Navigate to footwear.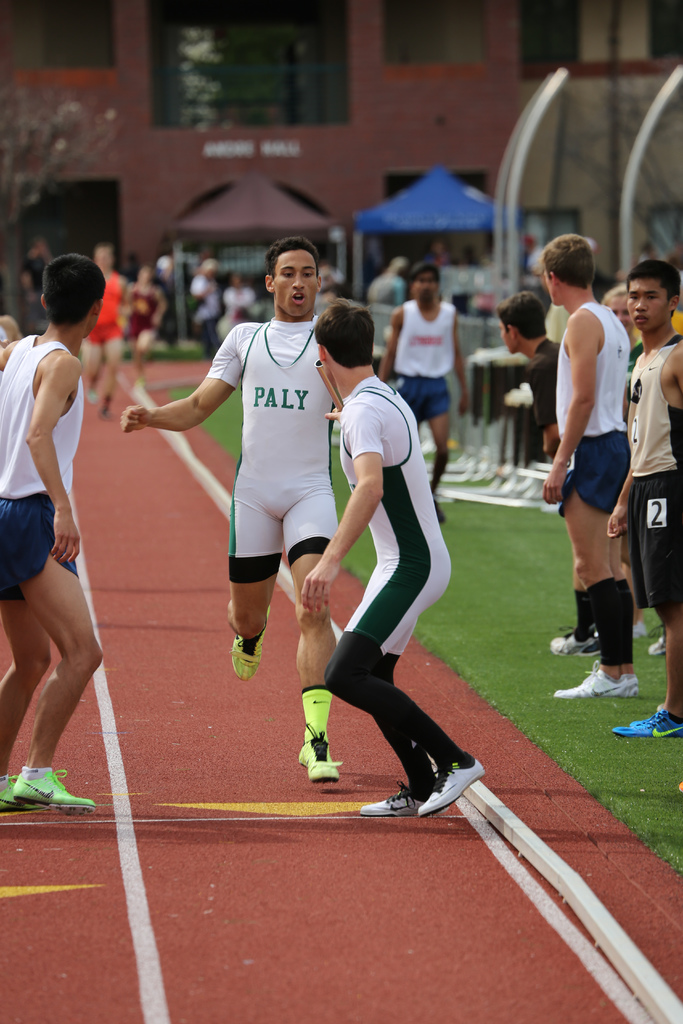
Navigation target: bbox(0, 767, 40, 824).
